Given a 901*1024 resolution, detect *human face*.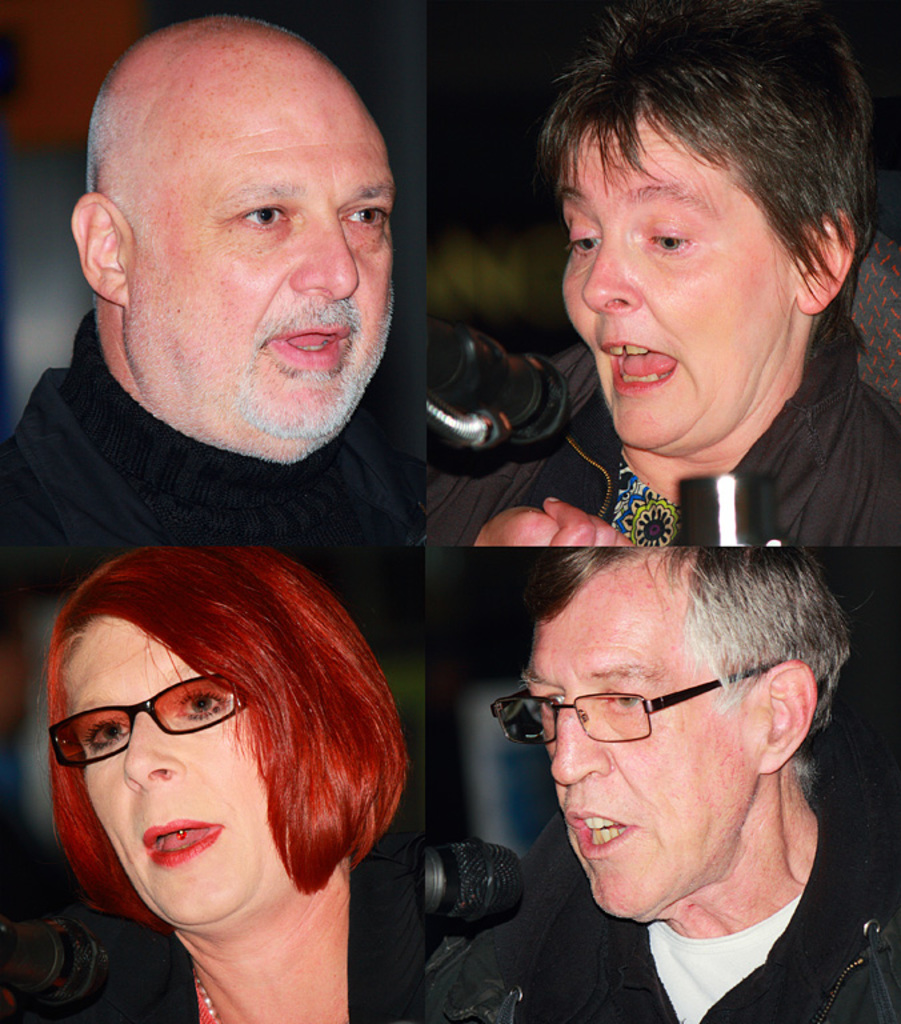
<box>514,560,737,928</box>.
